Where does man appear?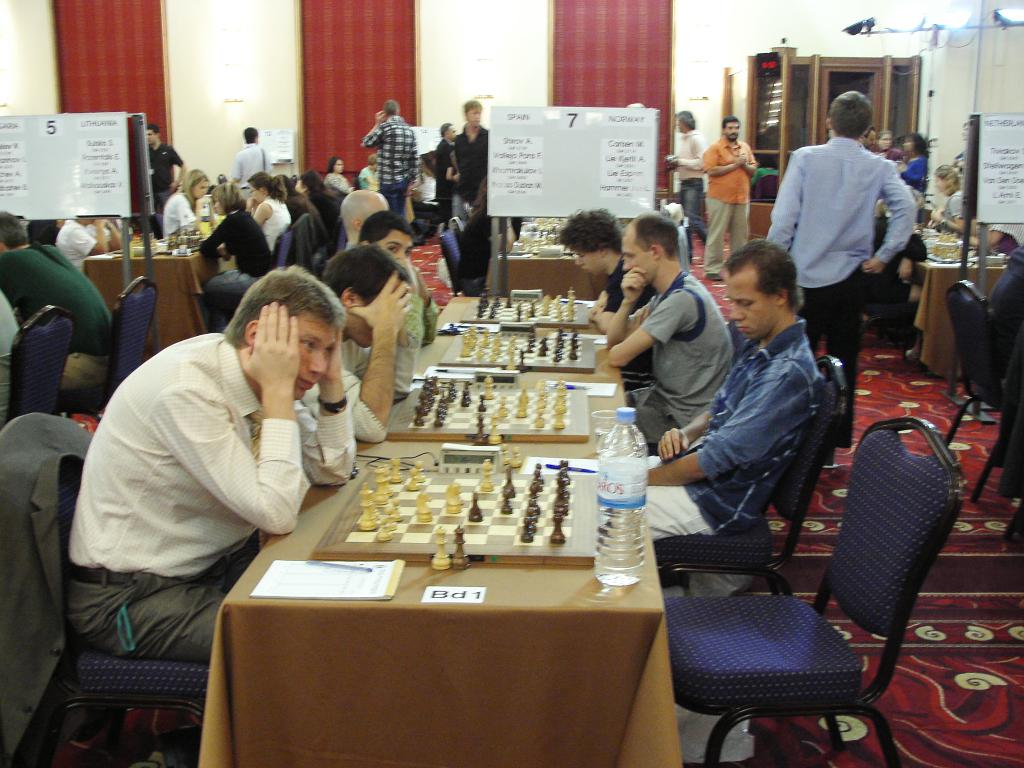
Appears at box(434, 121, 458, 228).
